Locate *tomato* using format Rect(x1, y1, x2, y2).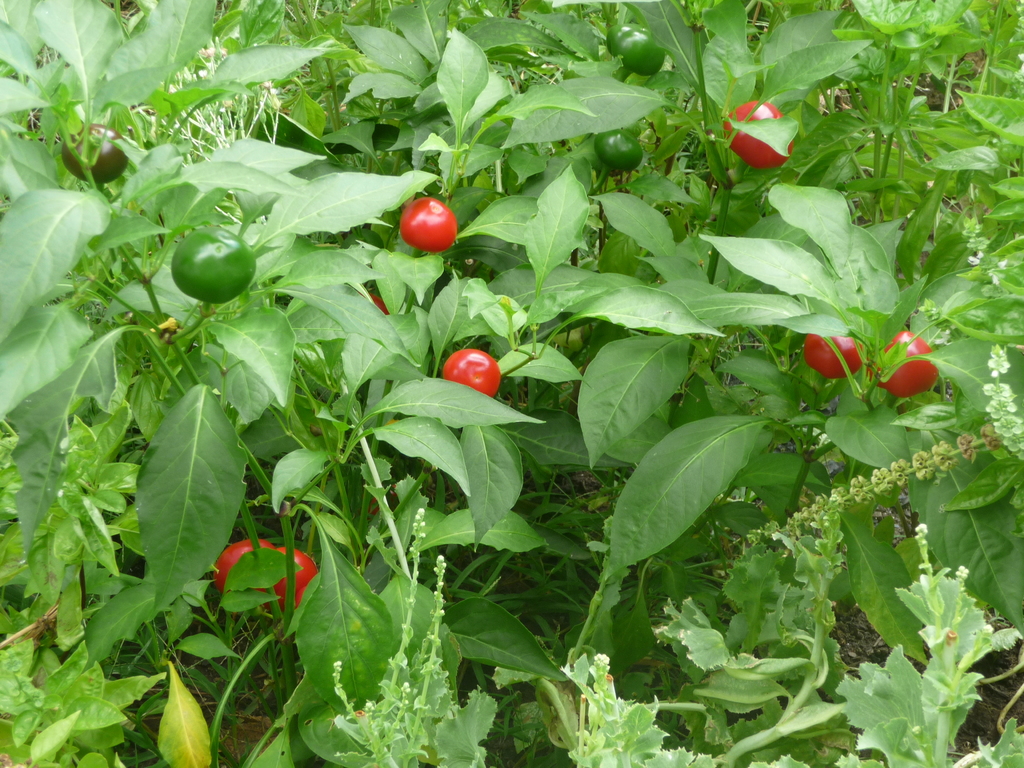
Rect(806, 336, 862, 380).
